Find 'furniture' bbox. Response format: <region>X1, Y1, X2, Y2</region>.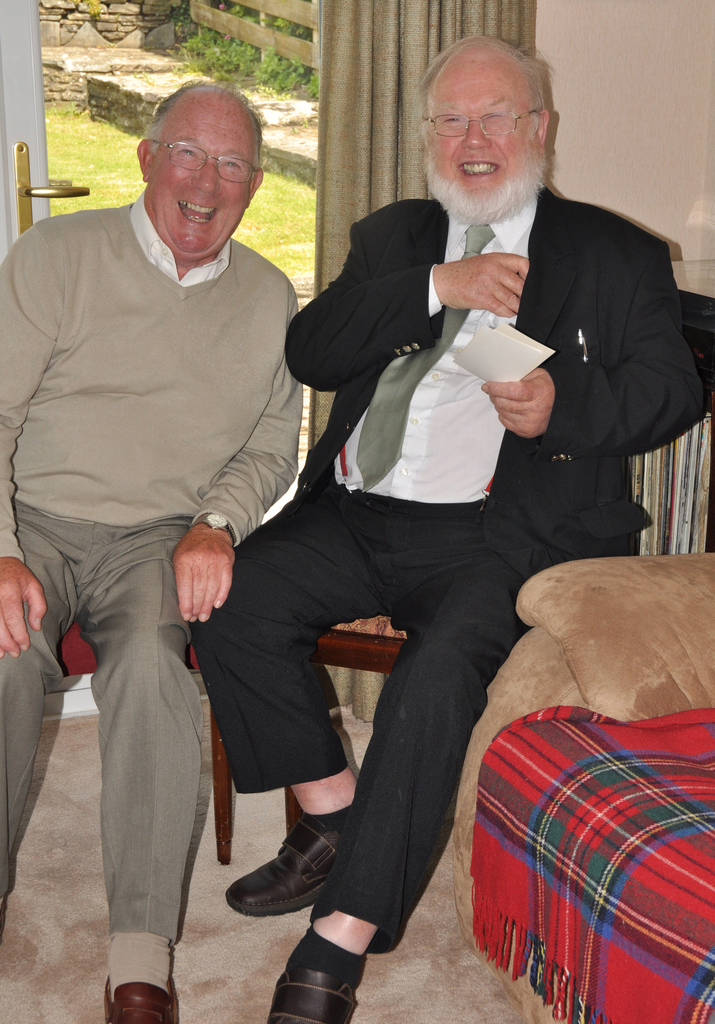
<region>53, 617, 229, 867</region>.
